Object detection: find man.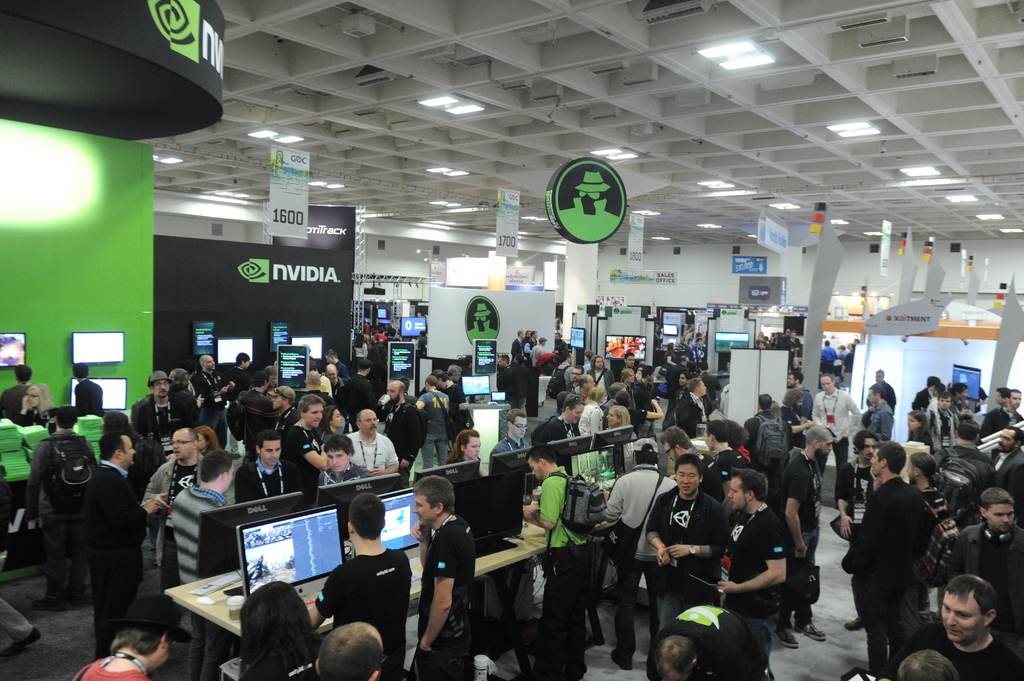
938/422/996/522.
